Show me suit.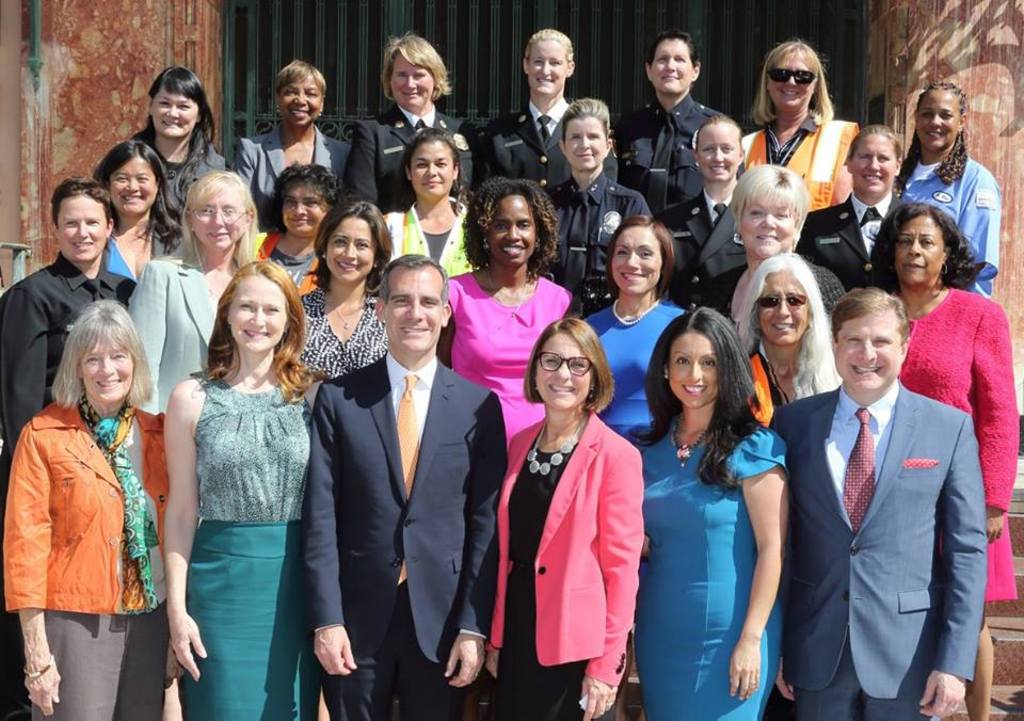
suit is here: detection(299, 350, 512, 720).
